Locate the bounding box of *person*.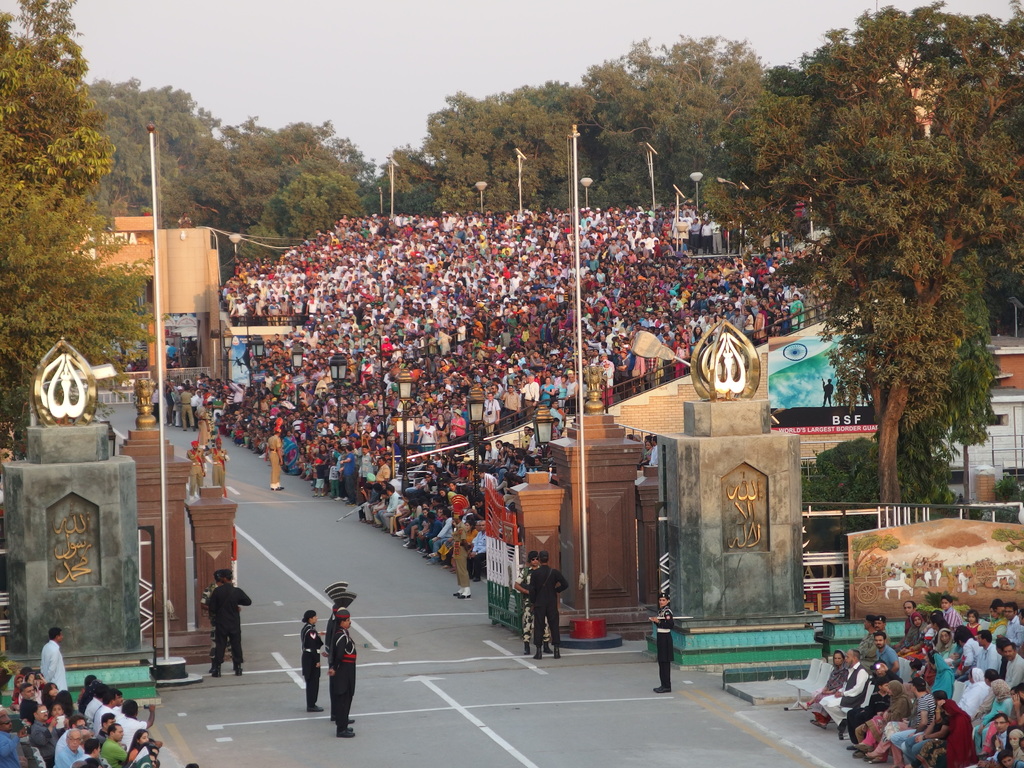
Bounding box: box=[323, 585, 361, 740].
